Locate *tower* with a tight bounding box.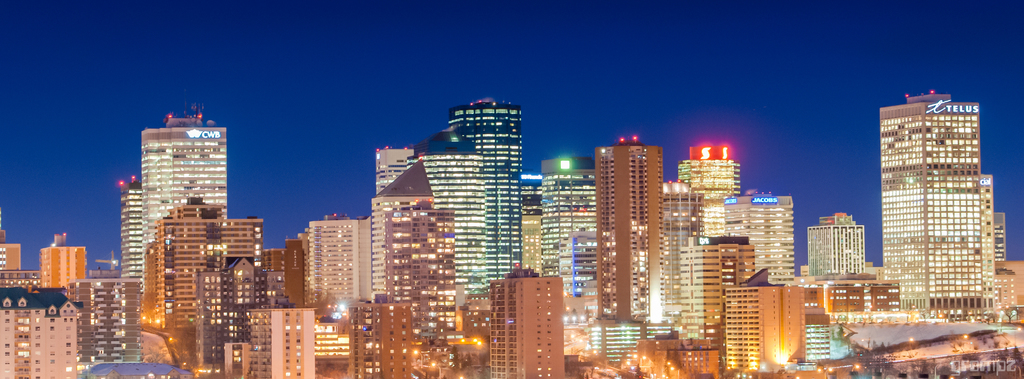
[865, 74, 1009, 307].
